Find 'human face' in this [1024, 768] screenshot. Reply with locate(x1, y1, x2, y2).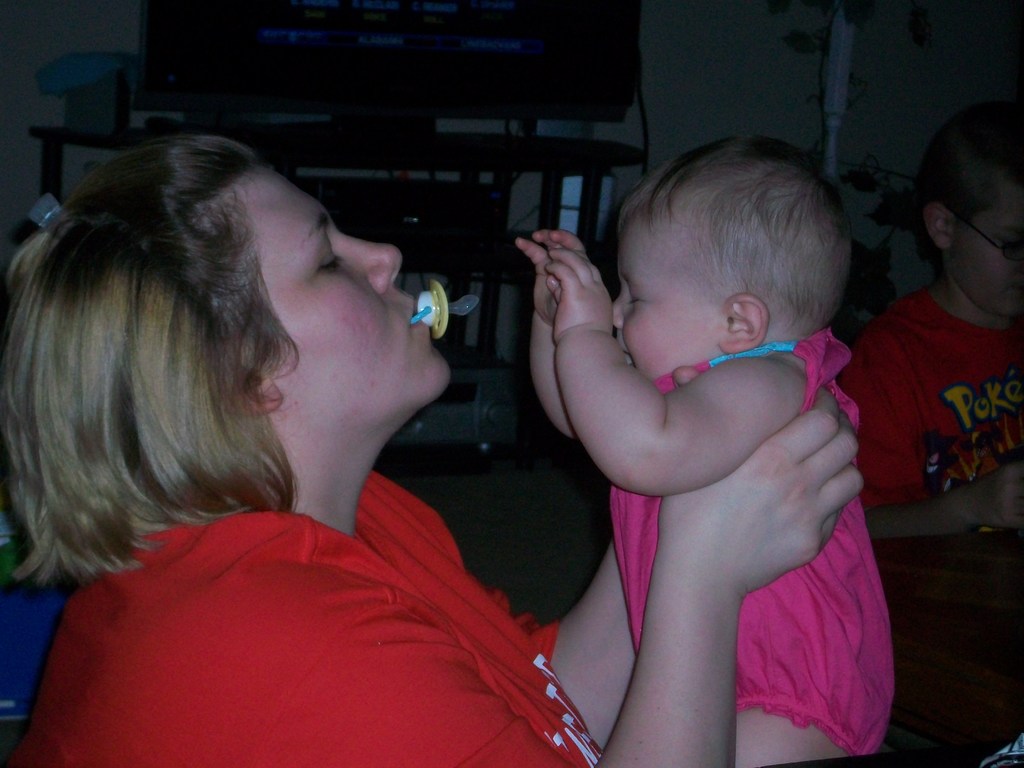
locate(950, 185, 1023, 316).
